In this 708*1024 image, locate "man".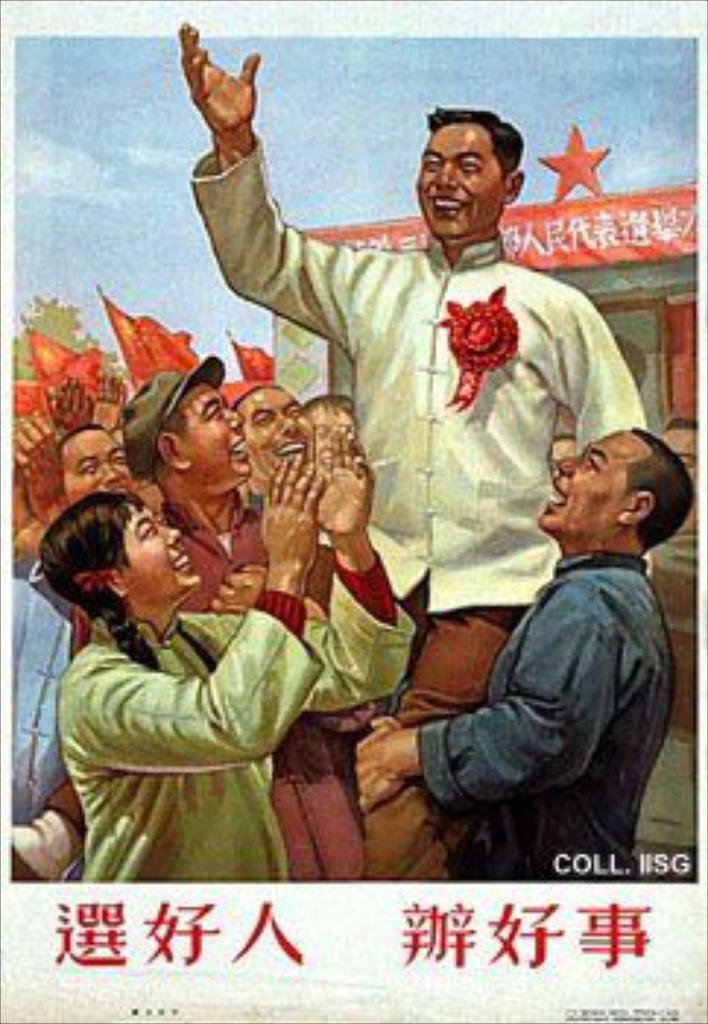
Bounding box: BBox(395, 413, 688, 901).
